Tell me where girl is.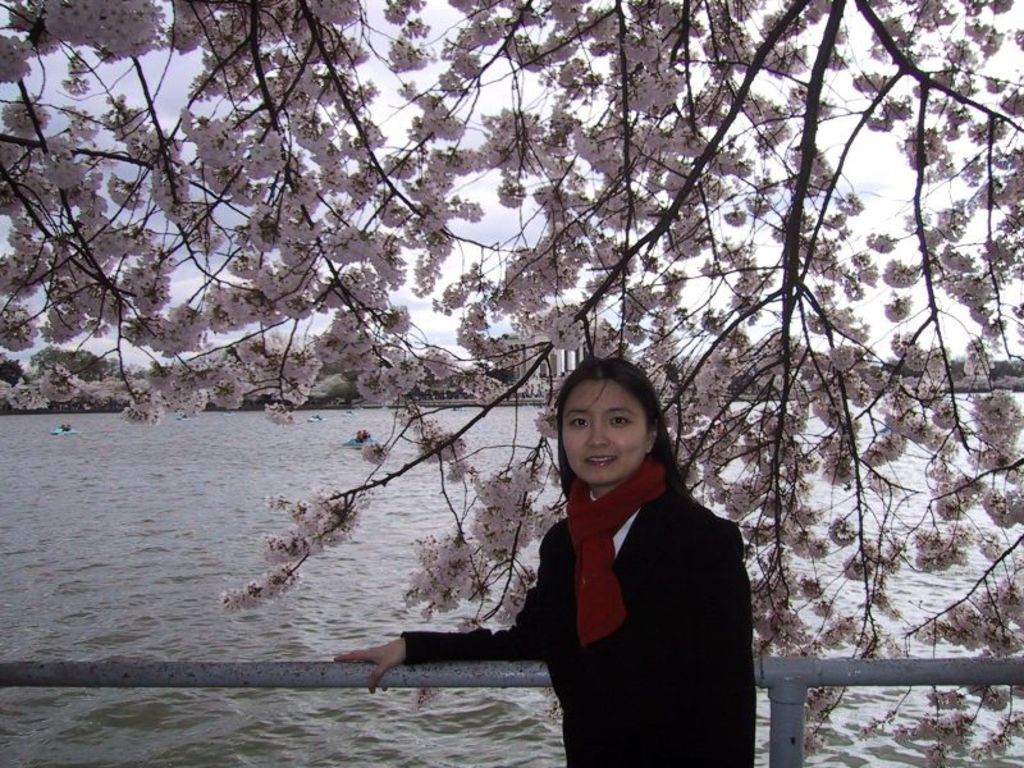
girl is at bbox=[351, 357, 751, 767].
